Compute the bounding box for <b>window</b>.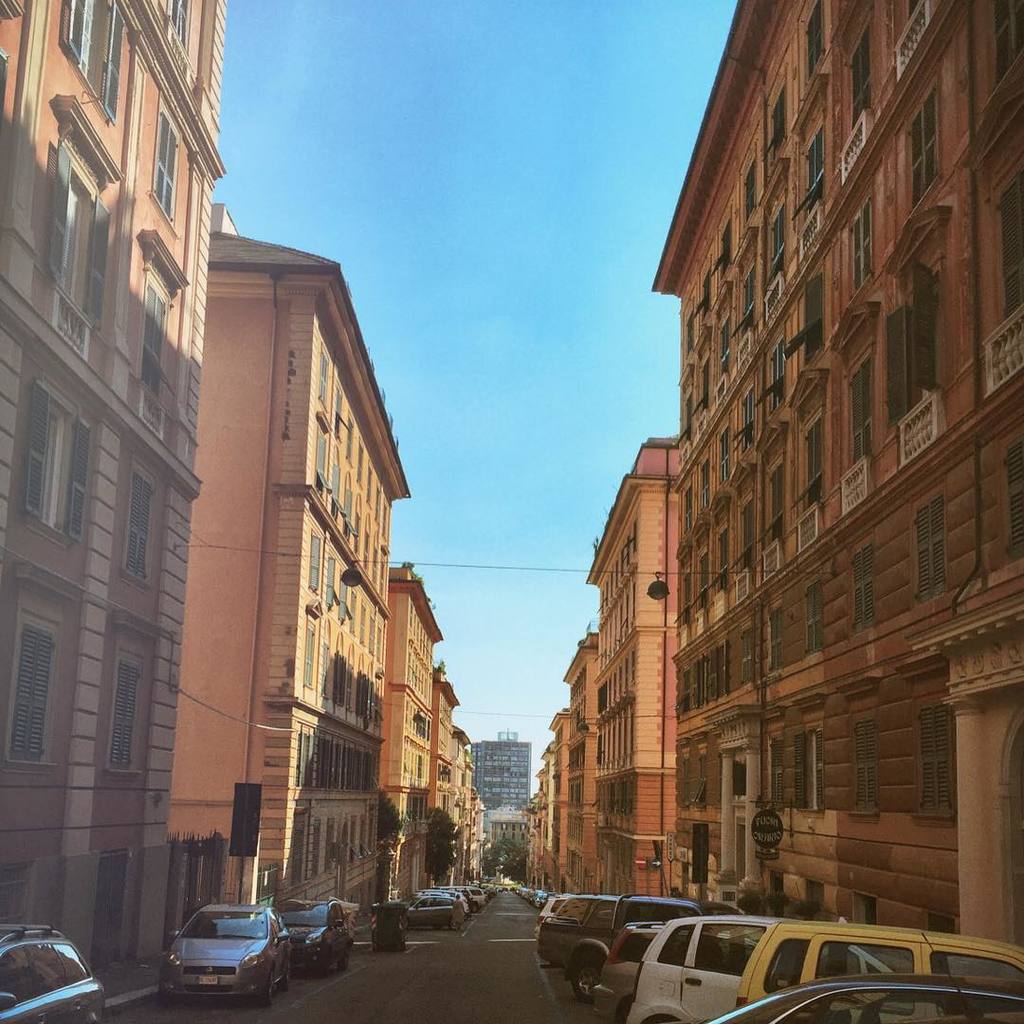
rect(853, 543, 880, 631).
